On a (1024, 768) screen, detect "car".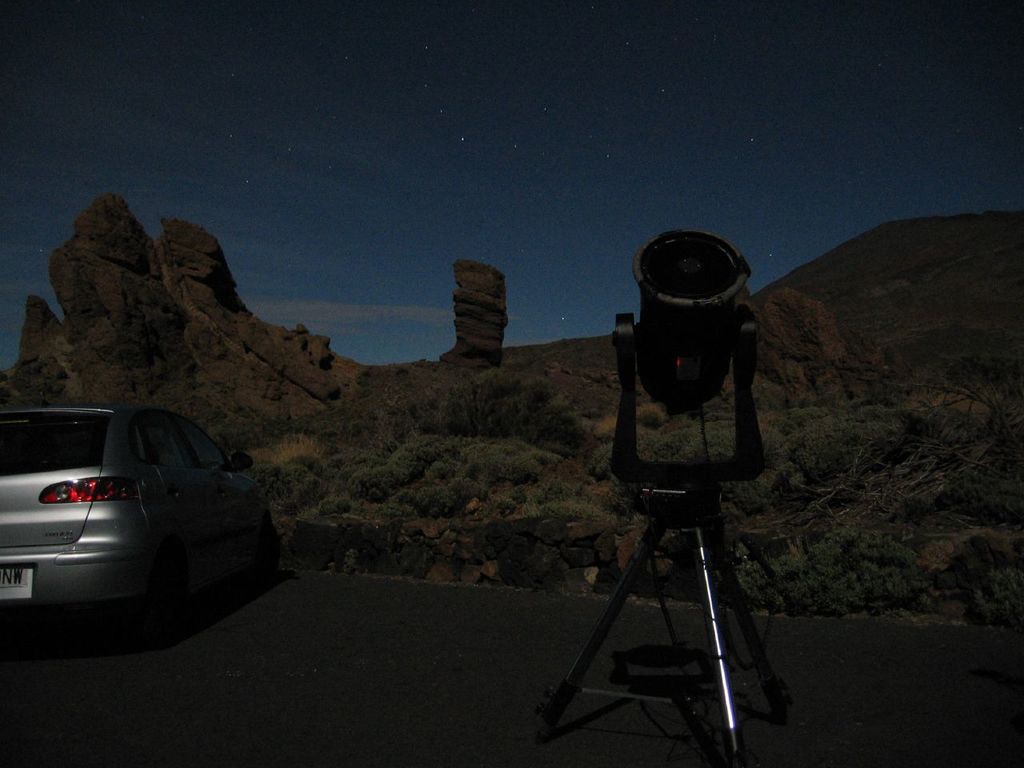
left=0, top=399, right=298, bottom=651.
